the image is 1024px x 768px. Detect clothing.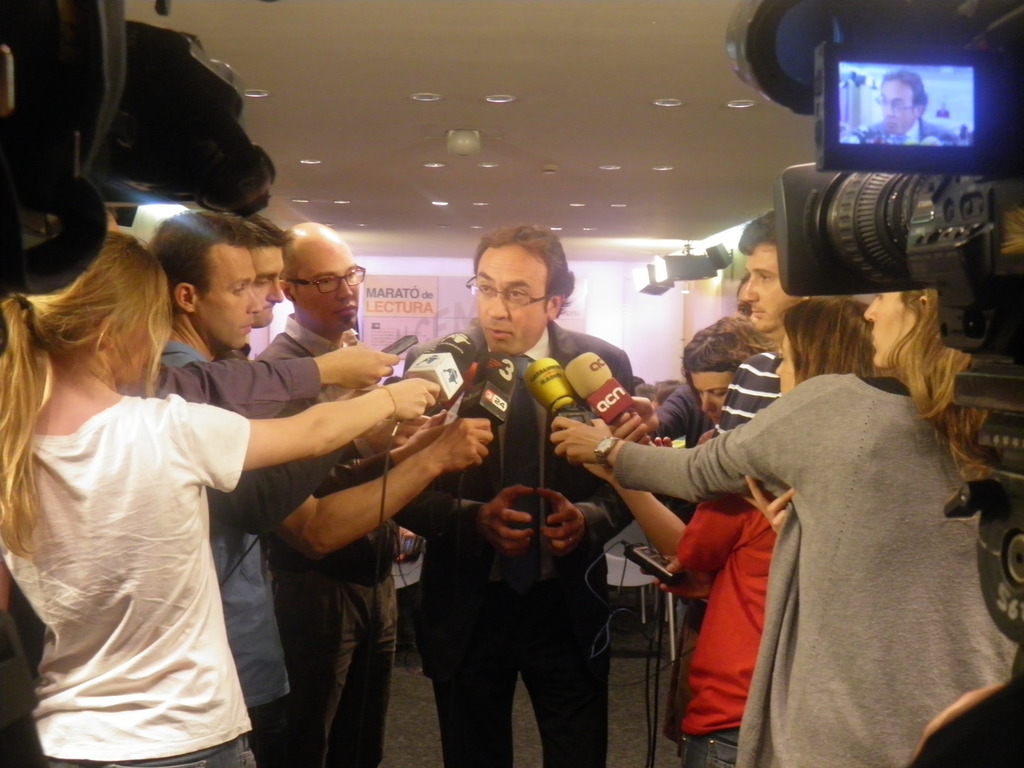
Detection: crop(403, 315, 634, 767).
